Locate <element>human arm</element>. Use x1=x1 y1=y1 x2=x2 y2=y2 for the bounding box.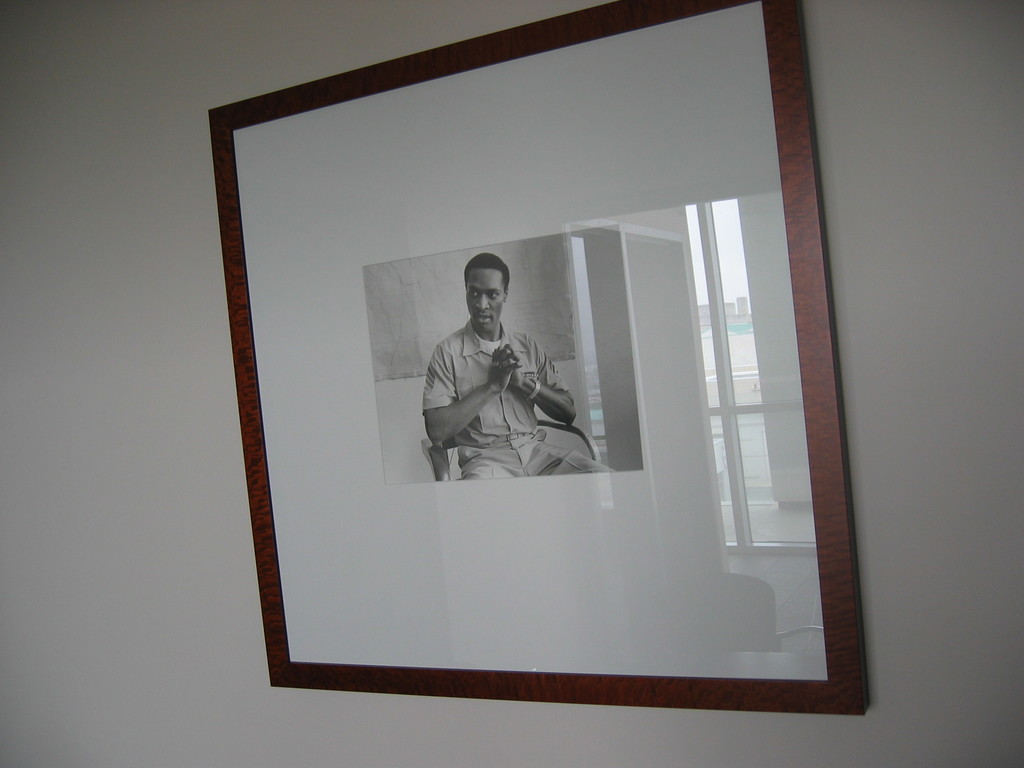
x1=493 y1=331 x2=579 y2=426.
